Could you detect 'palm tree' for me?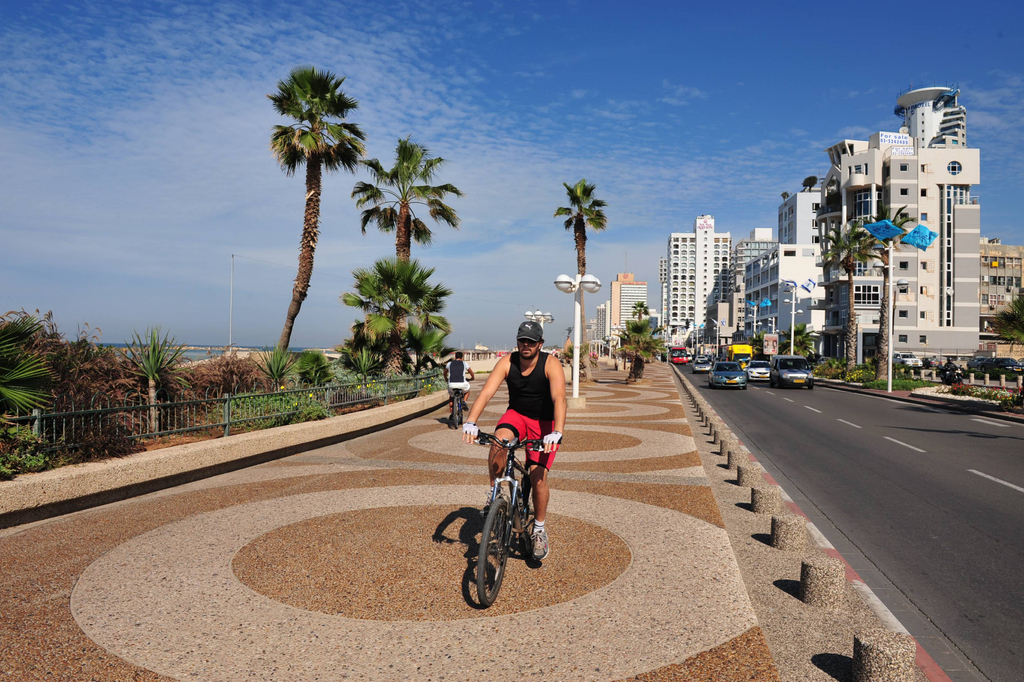
Detection result: <bbox>118, 330, 189, 441</bbox>.
